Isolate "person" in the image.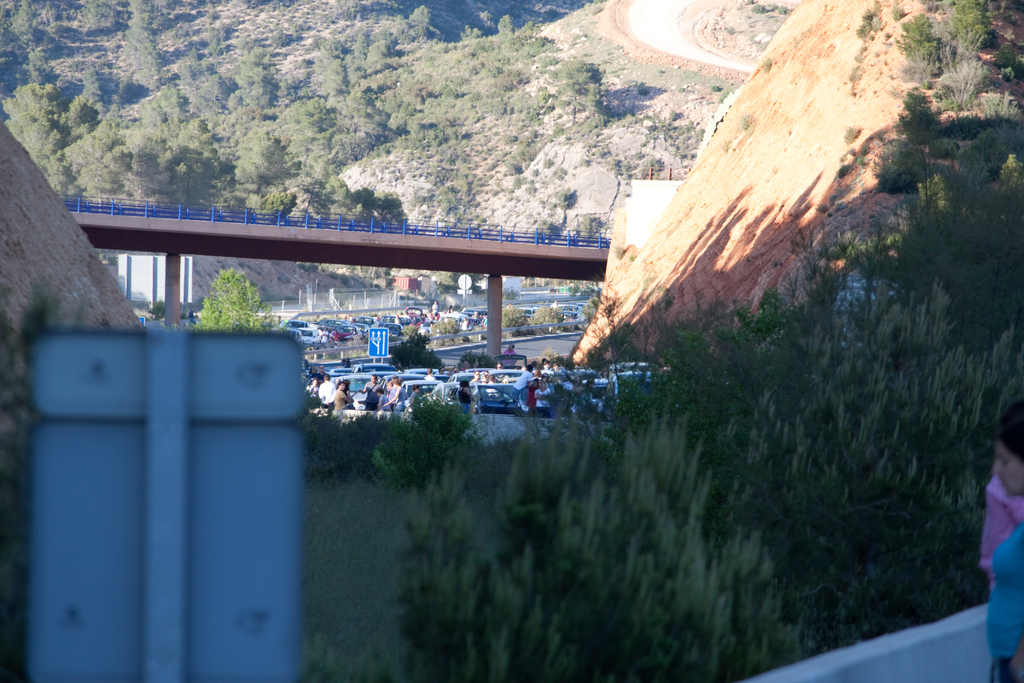
Isolated region: <box>417,311,429,322</box>.
